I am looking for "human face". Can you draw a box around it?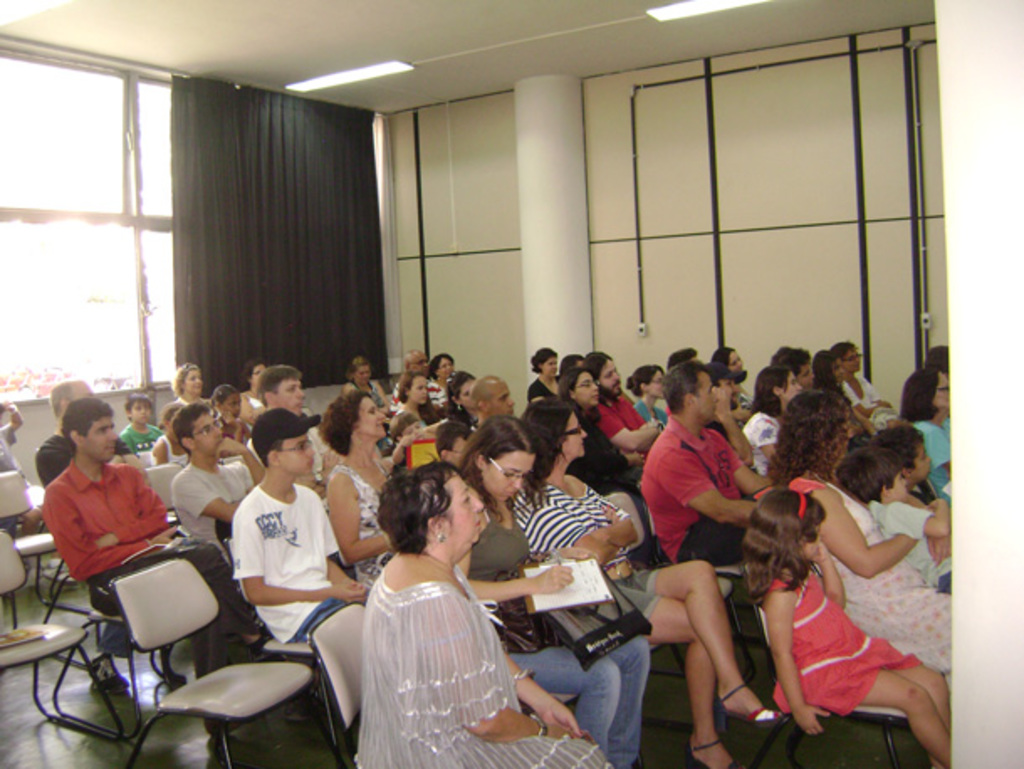
Sure, the bounding box is {"x1": 727, "y1": 348, "x2": 742, "y2": 369}.
